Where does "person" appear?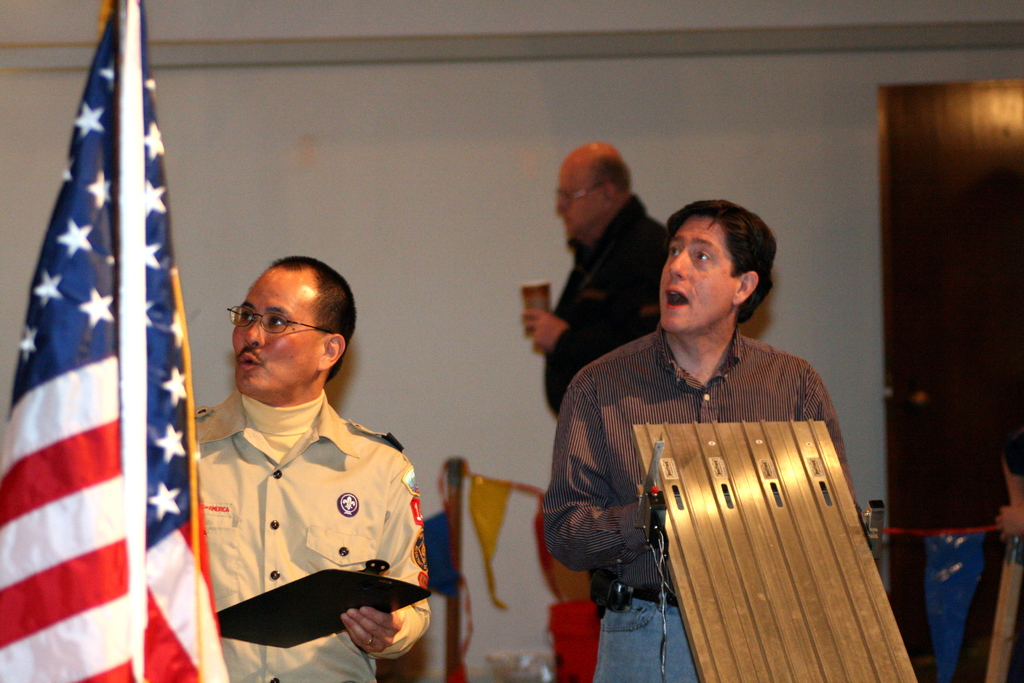
Appears at [left=522, top=142, right=675, bottom=419].
